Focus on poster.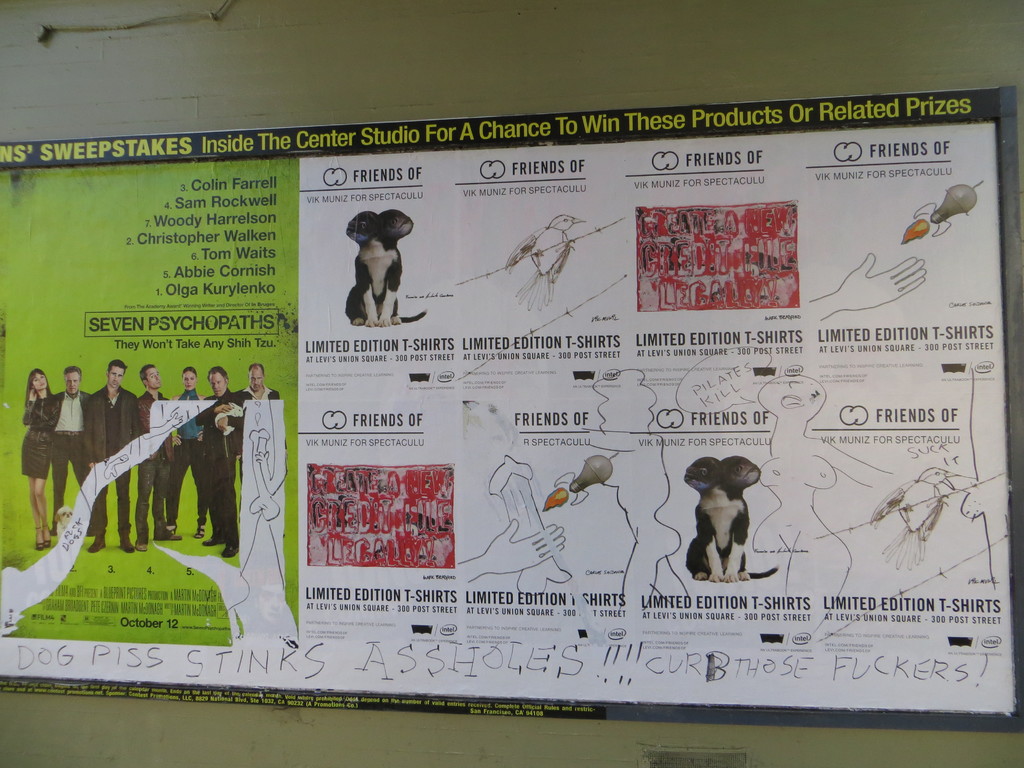
Focused at <region>3, 84, 1022, 744</region>.
